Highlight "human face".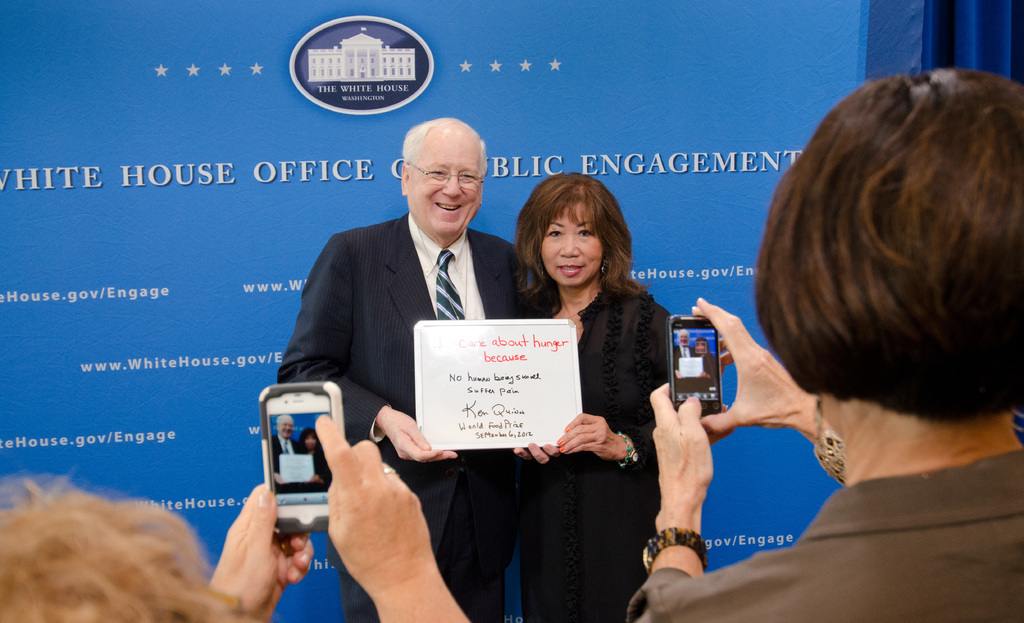
Highlighted region: {"left": 276, "top": 416, "right": 292, "bottom": 441}.
